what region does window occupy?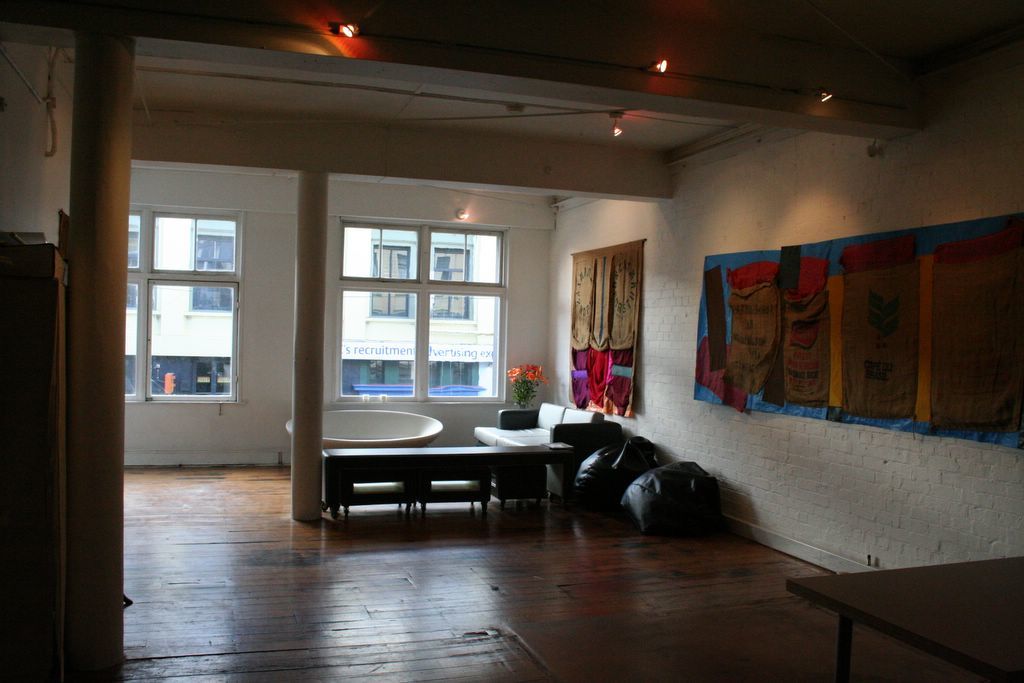
(122, 201, 237, 399).
